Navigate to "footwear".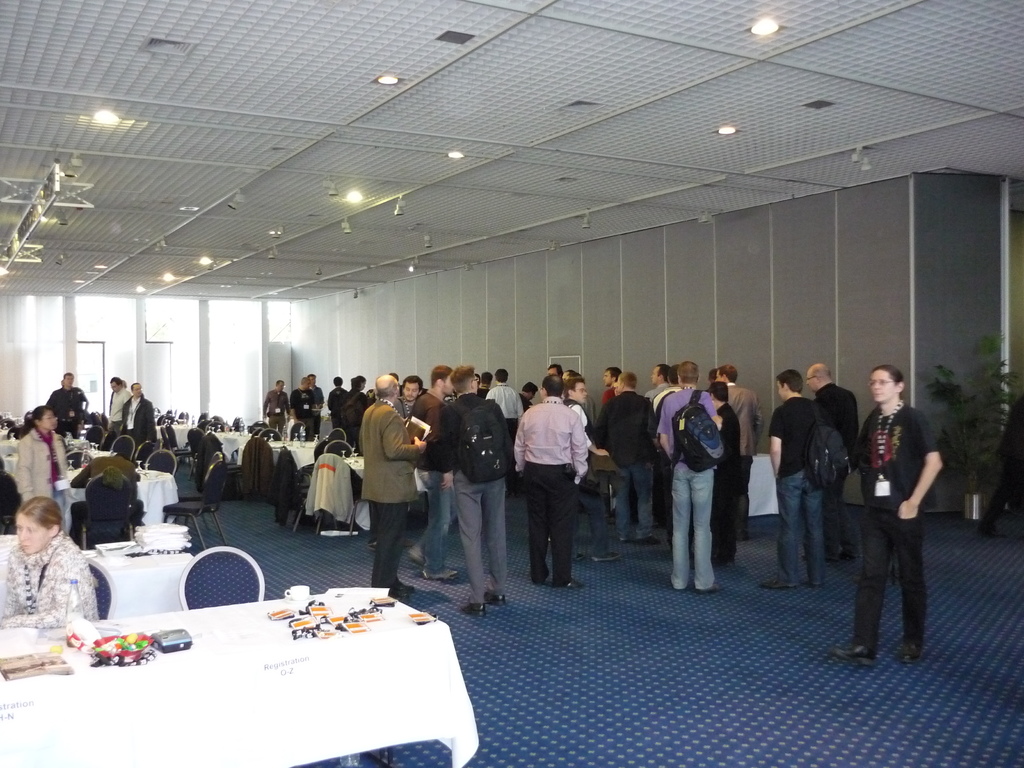
Navigation target: l=481, t=589, r=508, b=609.
